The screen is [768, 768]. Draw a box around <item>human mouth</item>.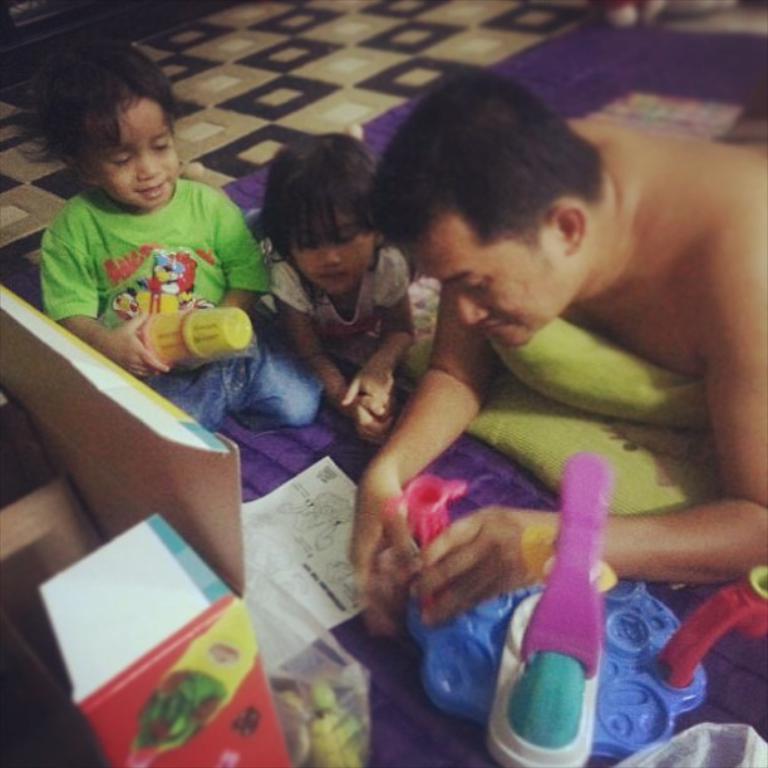
[x1=315, y1=274, x2=344, y2=280].
